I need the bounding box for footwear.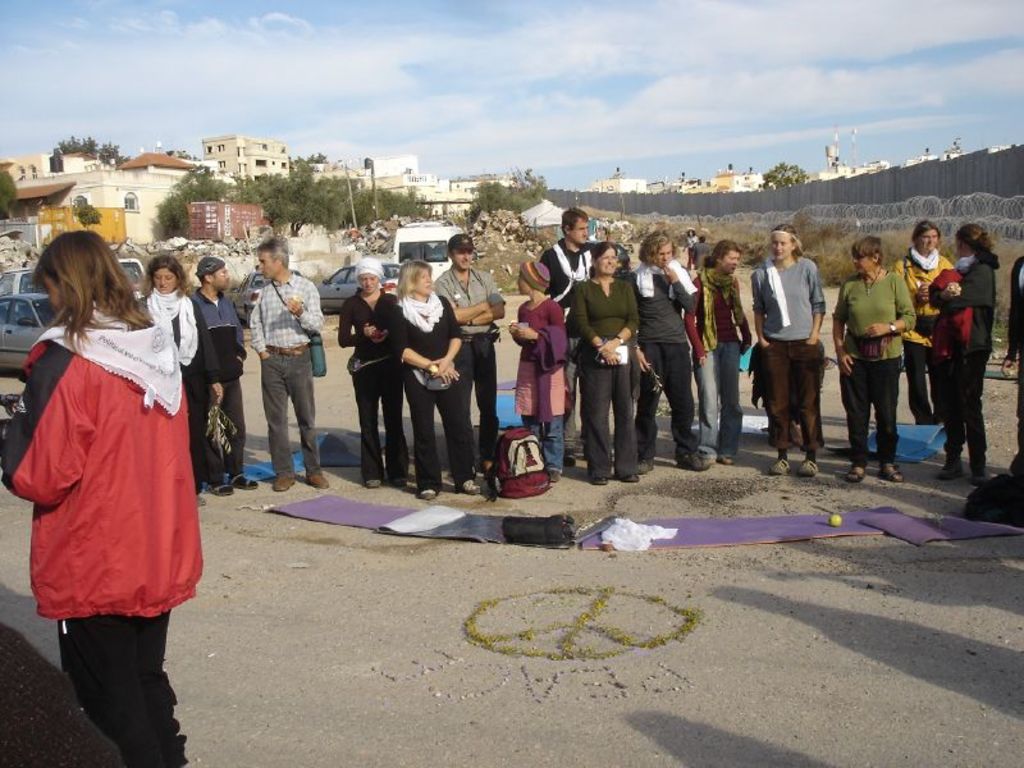
Here it is: (x1=640, y1=452, x2=653, y2=472).
